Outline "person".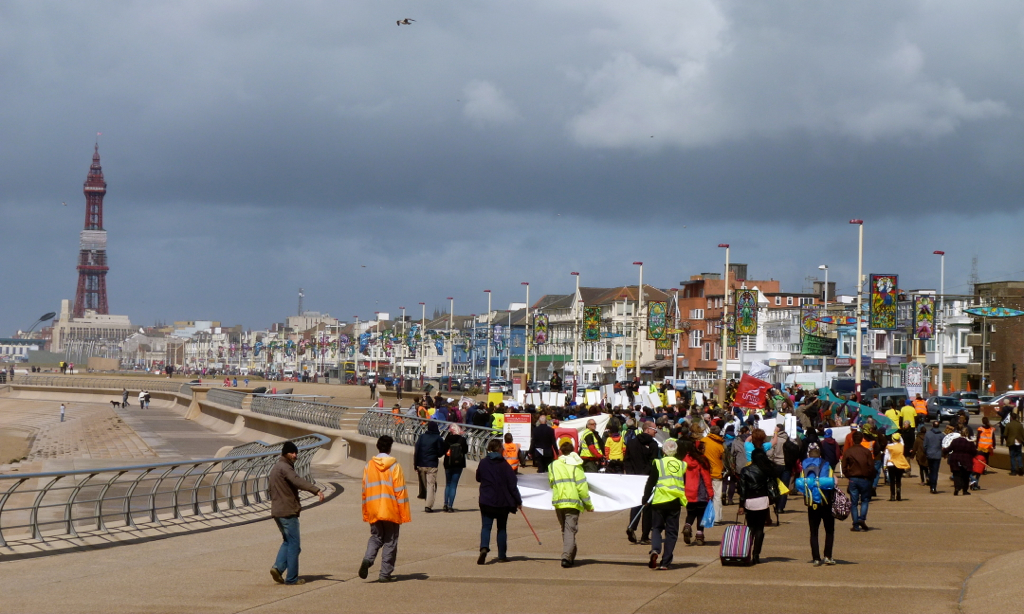
Outline: bbox(640, 437, 690, 570).
